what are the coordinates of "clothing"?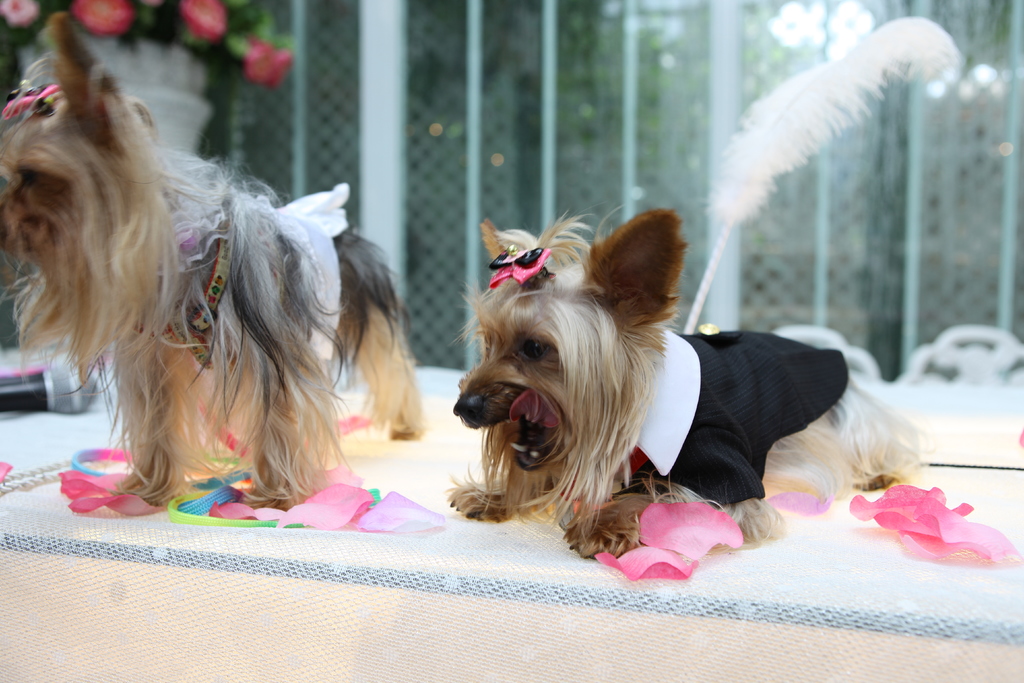
(632, 324, 847, 506).
